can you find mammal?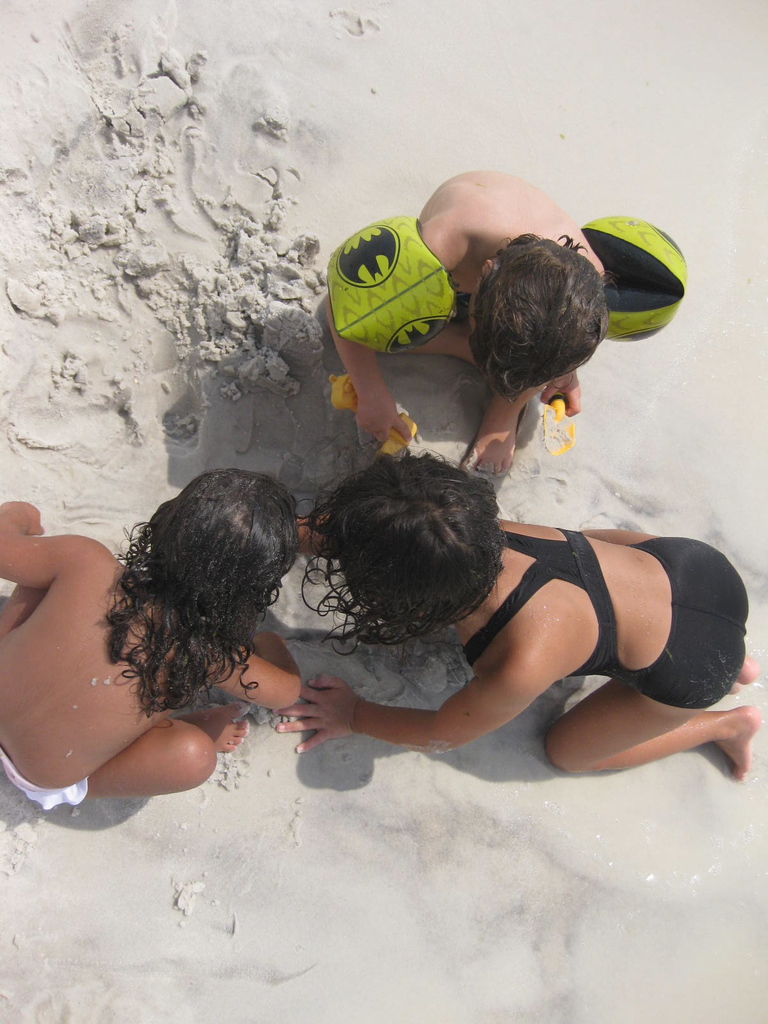
Yes, bounding box: <box>0,470,300,817</box>.
